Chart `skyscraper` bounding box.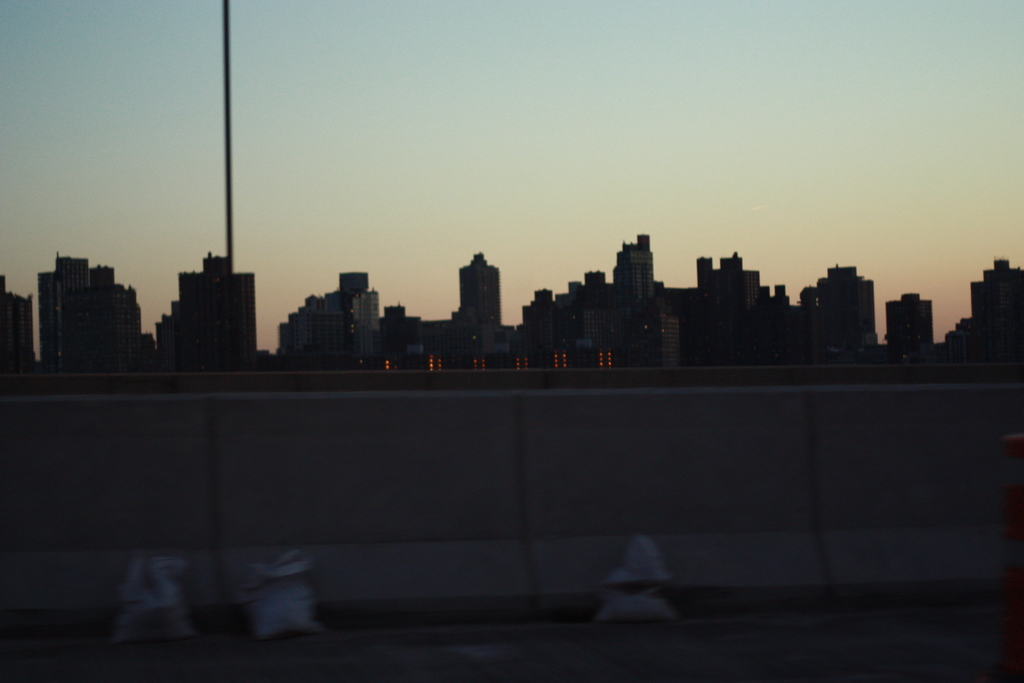
Charted: [x1=456, y1=243, x2=504, y2=336].
